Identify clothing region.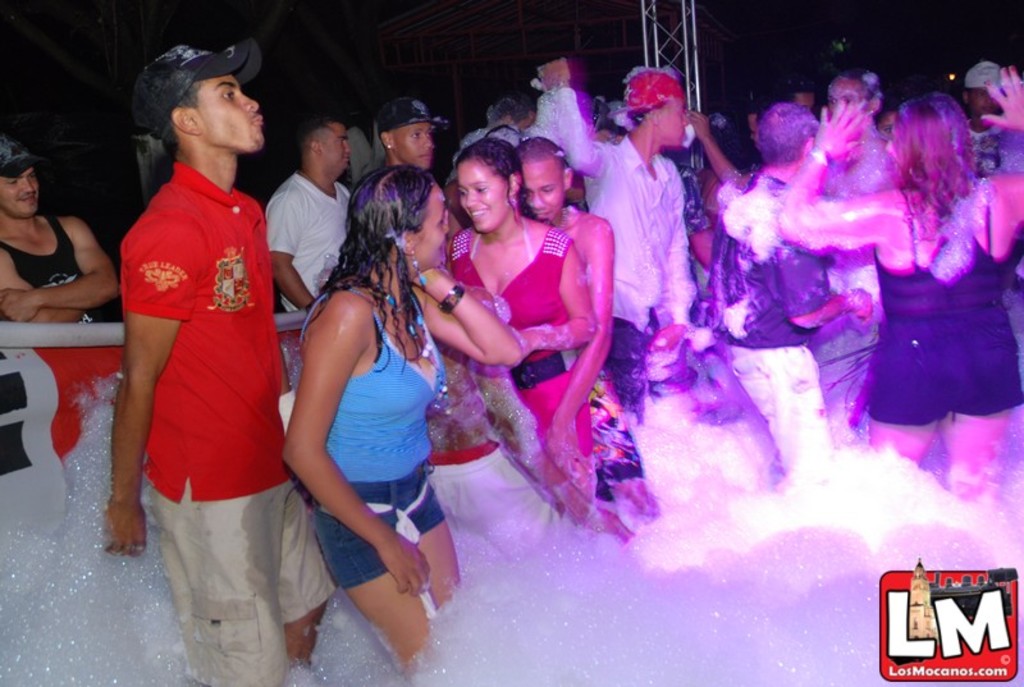
Region: crop(552, 84, 708, 448).
